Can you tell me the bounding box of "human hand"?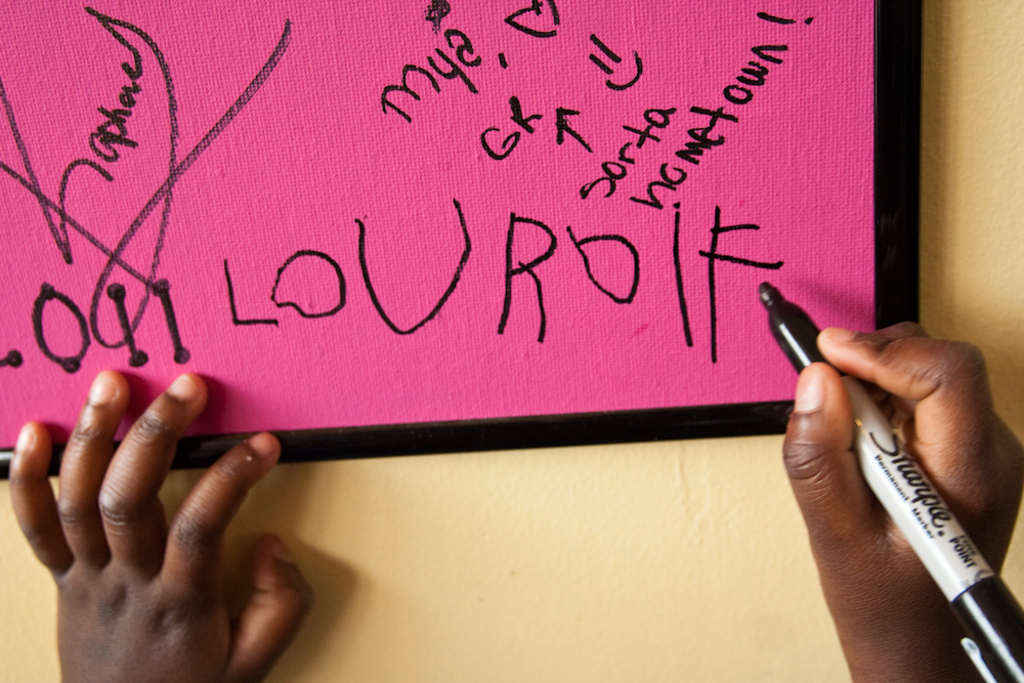
box(11, 368, 303, 675).
